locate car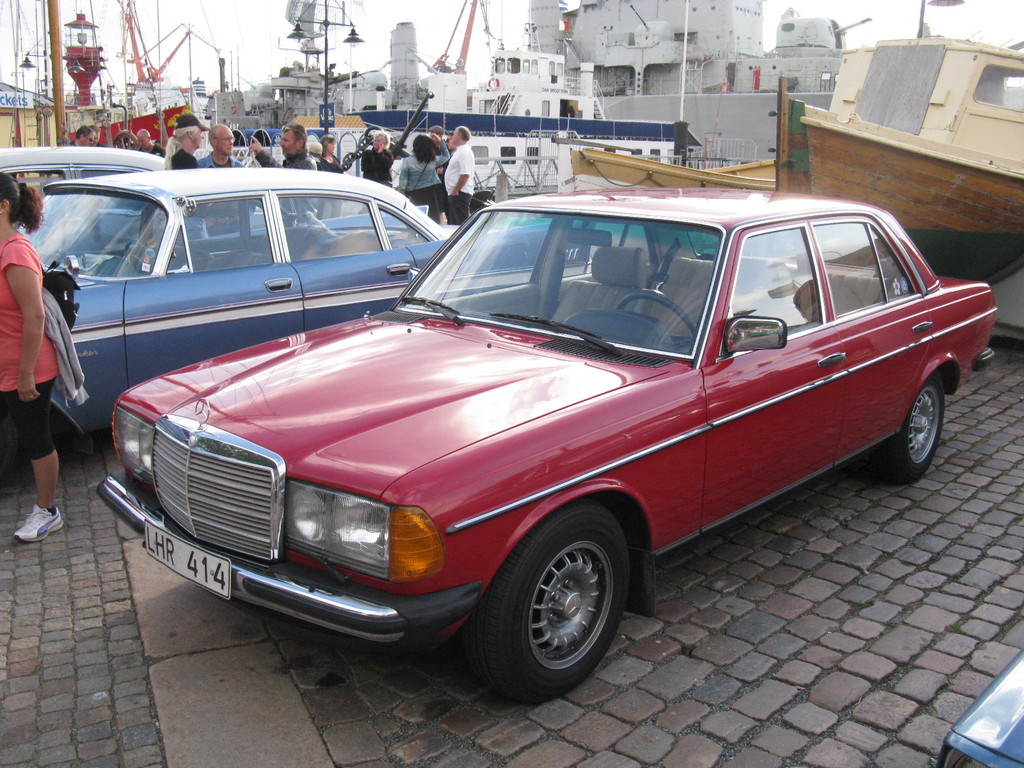
pyautogui.locateOnScreen(0, 145, 404, 240)
